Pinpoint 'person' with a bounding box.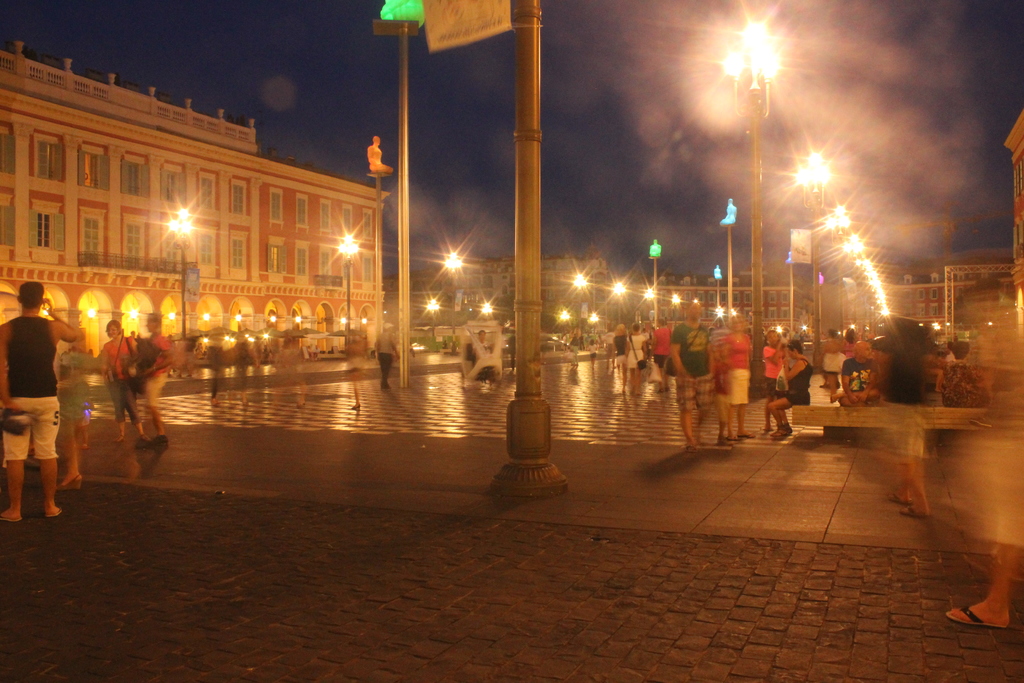
130 308 172 441.
